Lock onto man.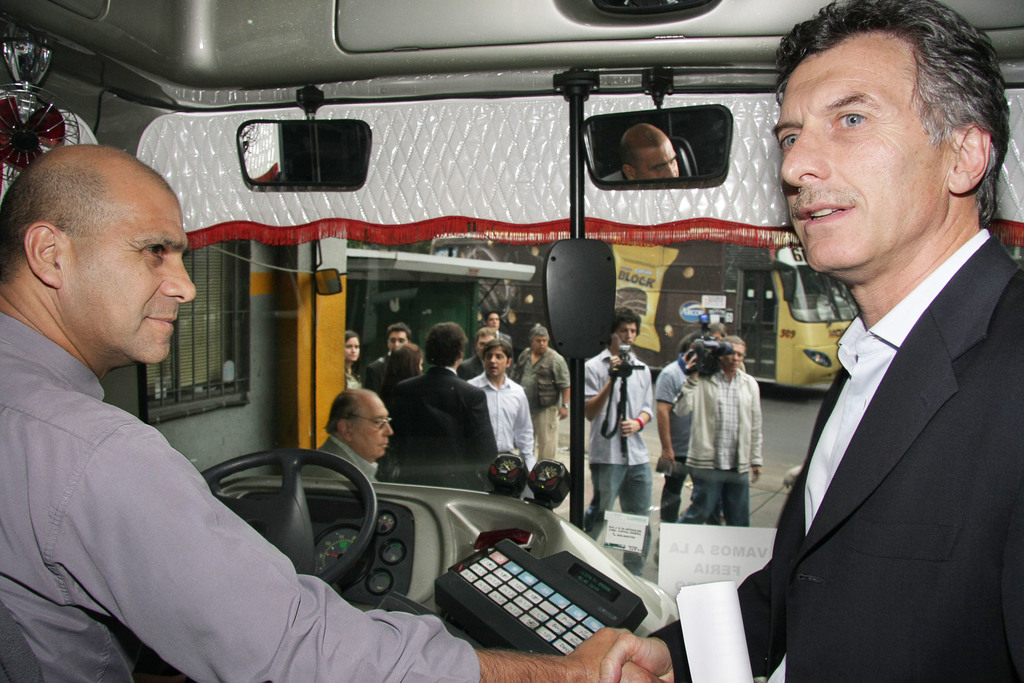
Locked: box(320, 379, 394, 482).
